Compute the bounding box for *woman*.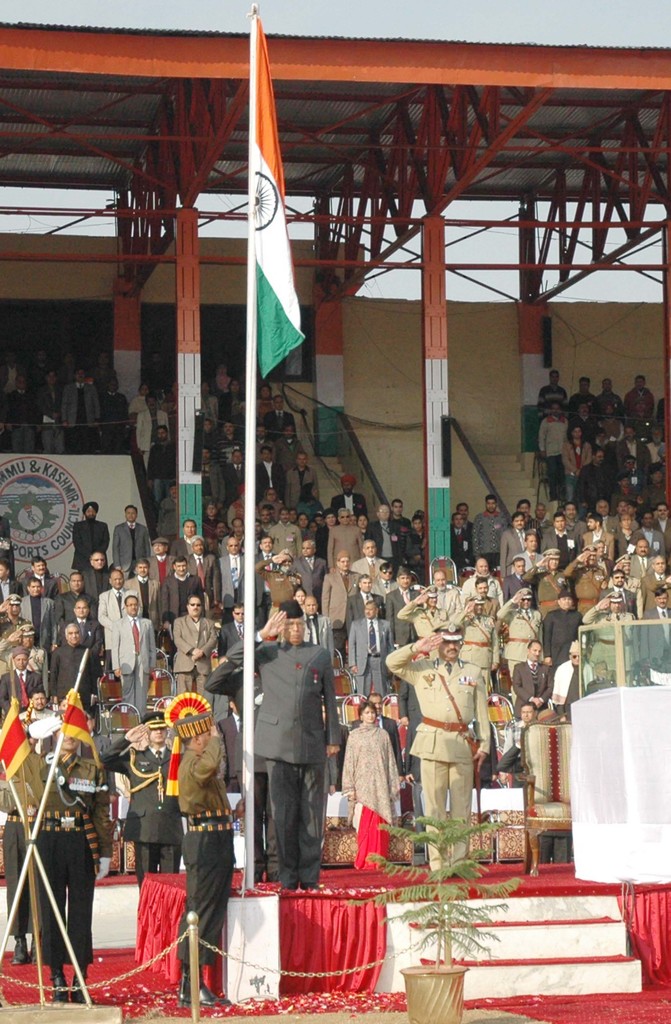
[x1=337, y1=698, x2=409, y2=874].
